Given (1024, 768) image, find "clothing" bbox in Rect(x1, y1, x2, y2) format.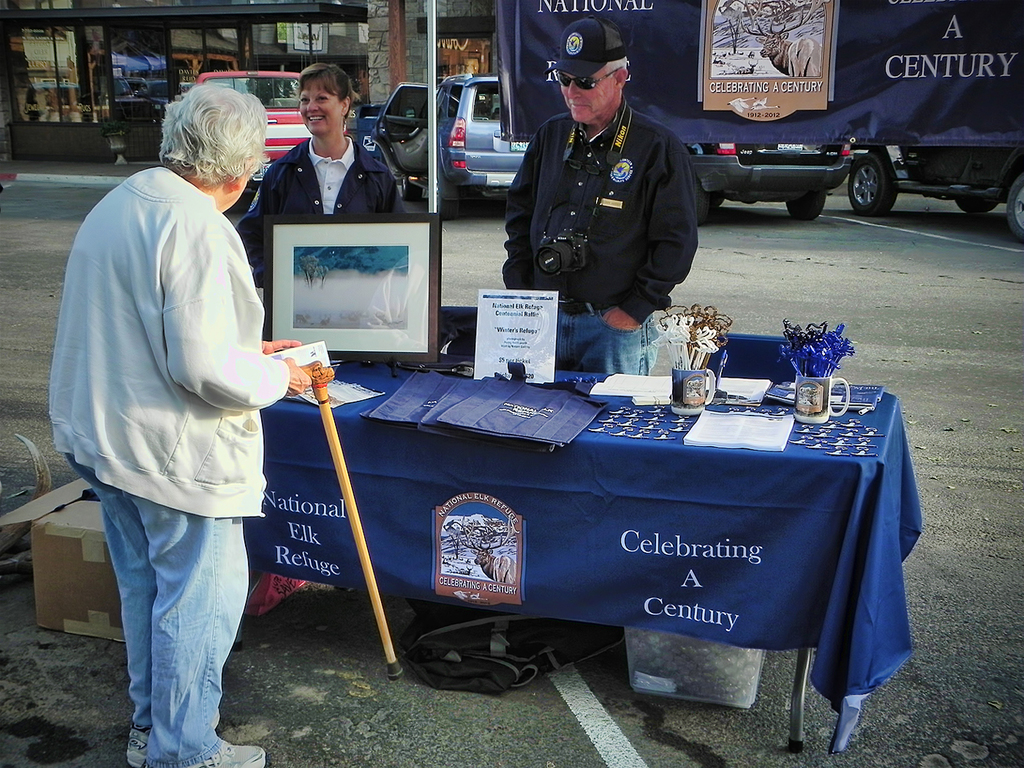
Rect(45, 164, 290, 767).
